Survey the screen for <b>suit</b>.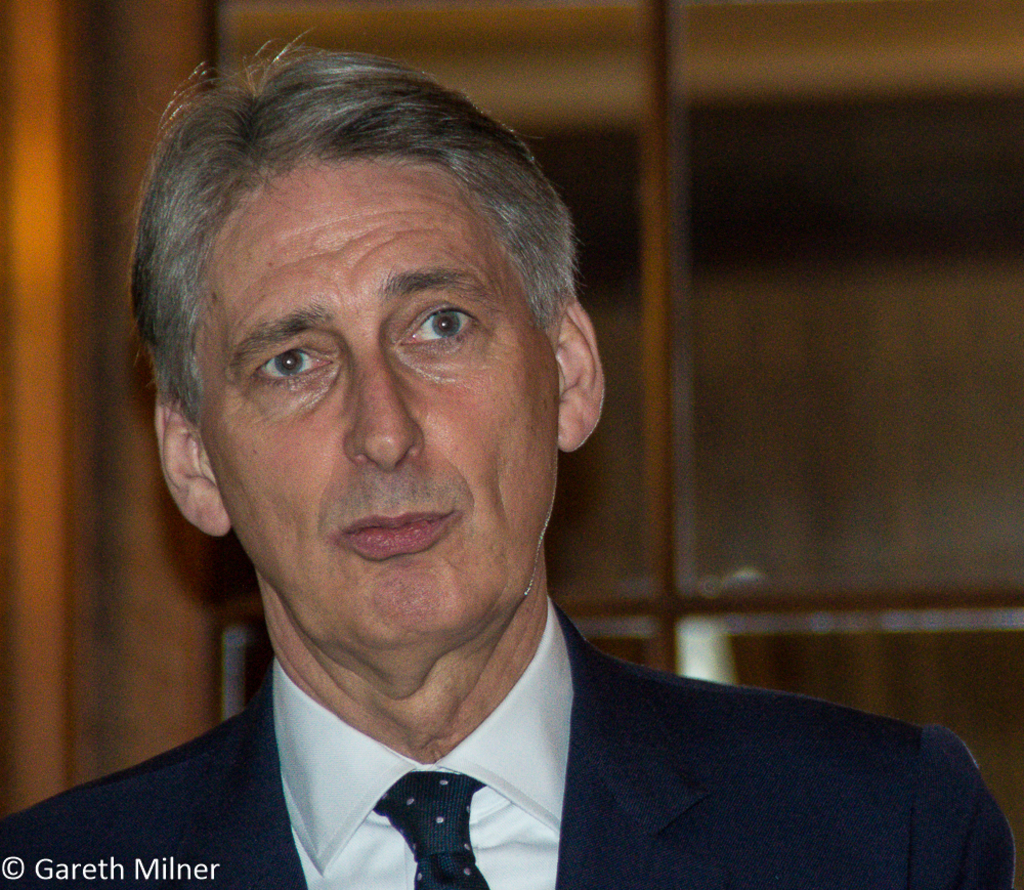
Survey found: x1=60, y1=528, x2=1023, y2=879.
